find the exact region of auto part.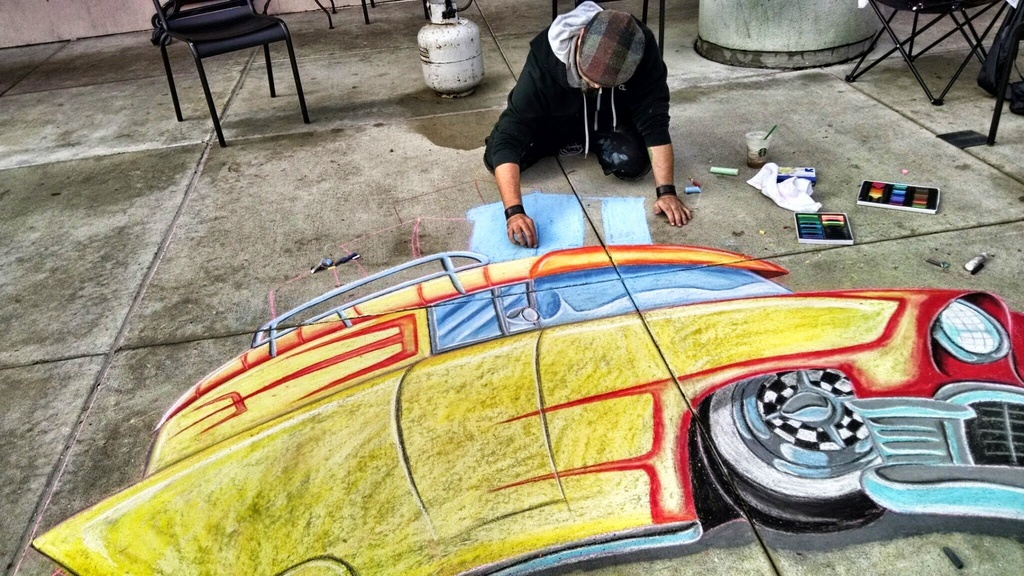
Exact region: crop(931, 301, 1018, 367).
